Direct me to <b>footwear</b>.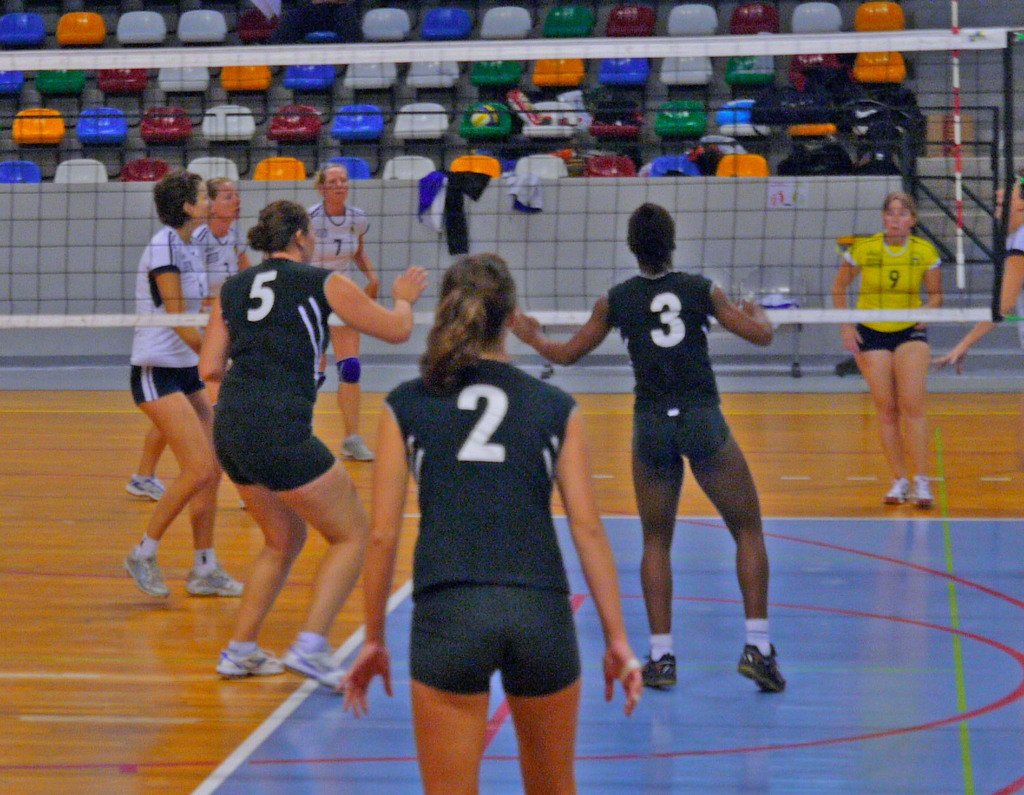
Direction: rect(340, 430, 376, 463).
